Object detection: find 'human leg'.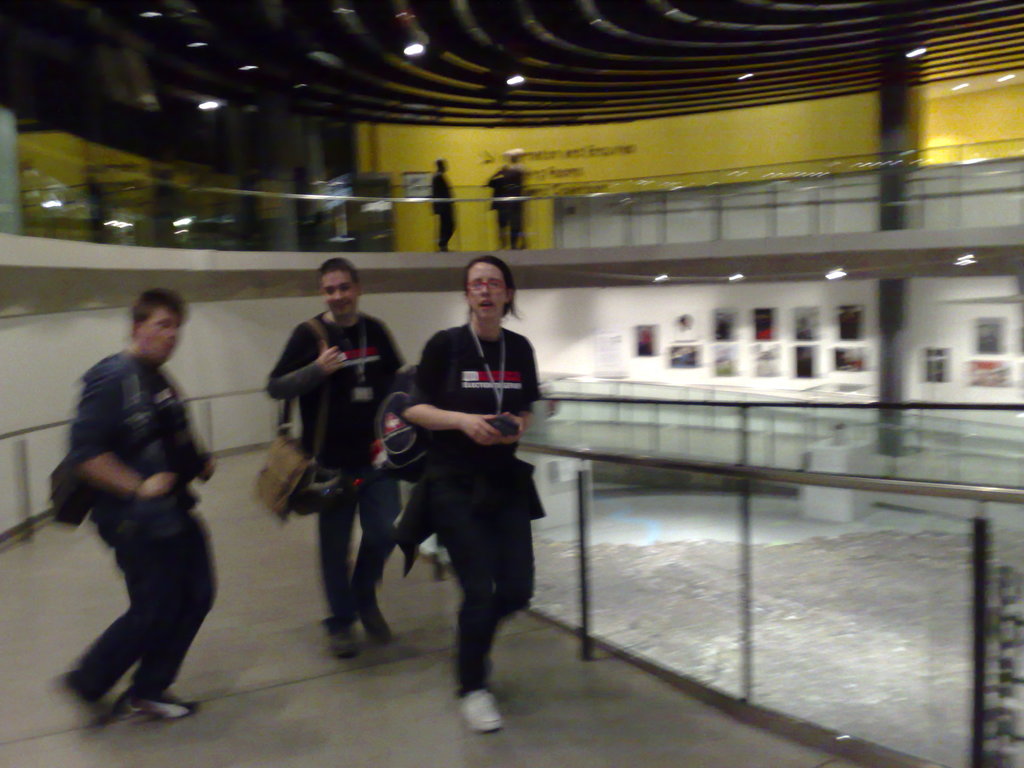
{"x1": 316, "y1": 490, "x2": 358, "y2": 648}.
